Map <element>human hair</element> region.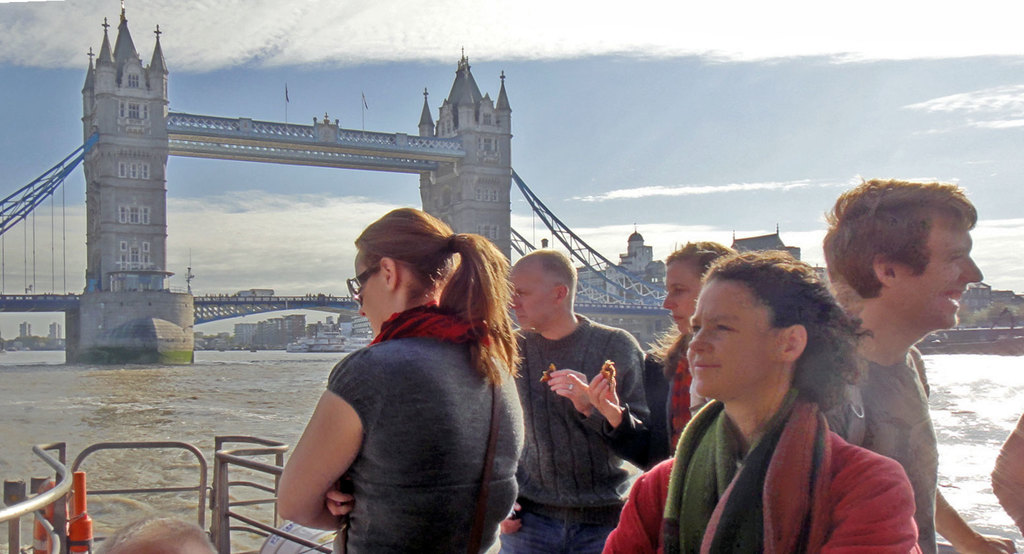
Mapped to <region>351, 211, 518, 378</region>.
